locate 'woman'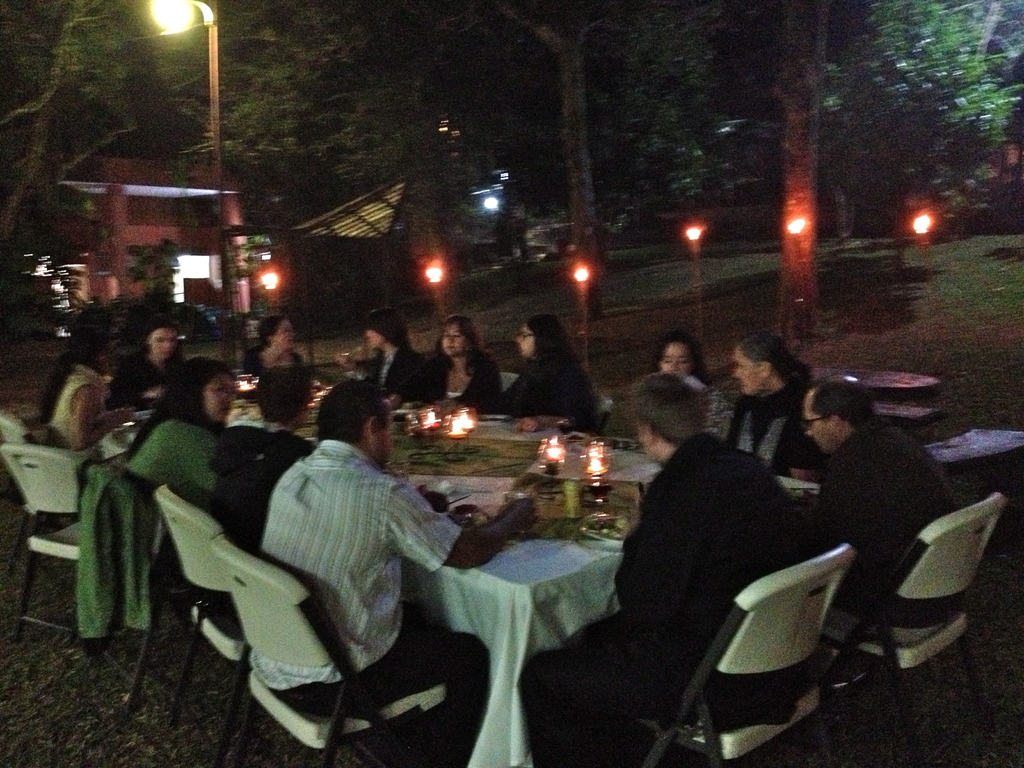
x1=243, y1=319, x2=317, y2=372
